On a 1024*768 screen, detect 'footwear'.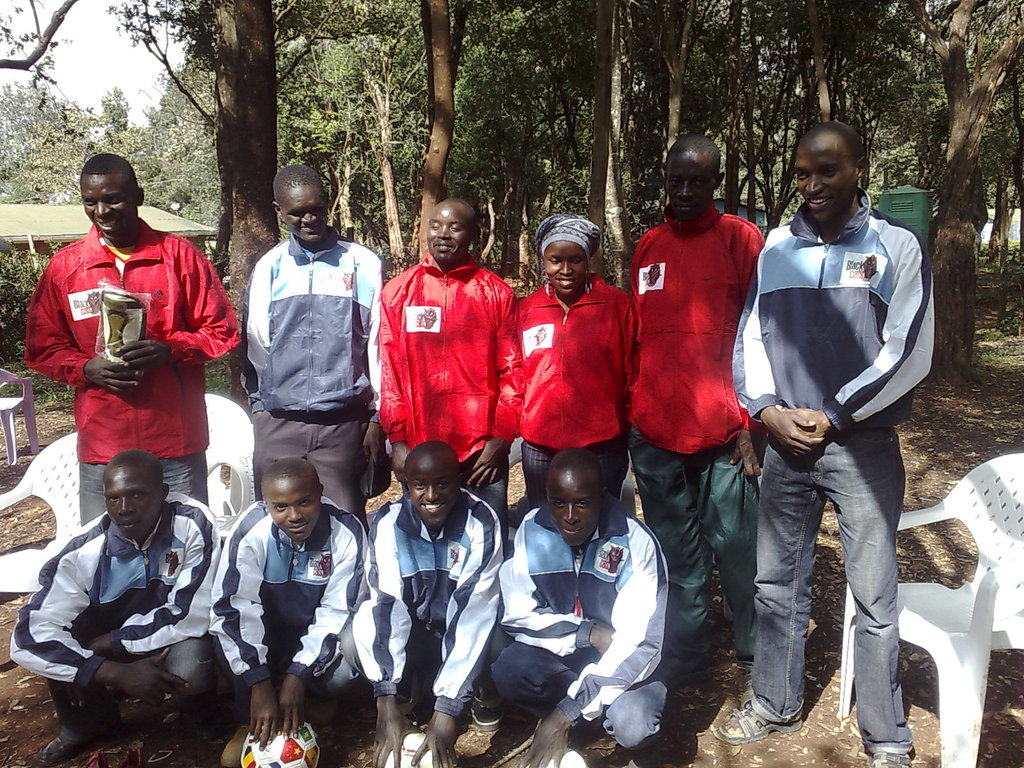
l=219, t=724, r=252, b=767.
